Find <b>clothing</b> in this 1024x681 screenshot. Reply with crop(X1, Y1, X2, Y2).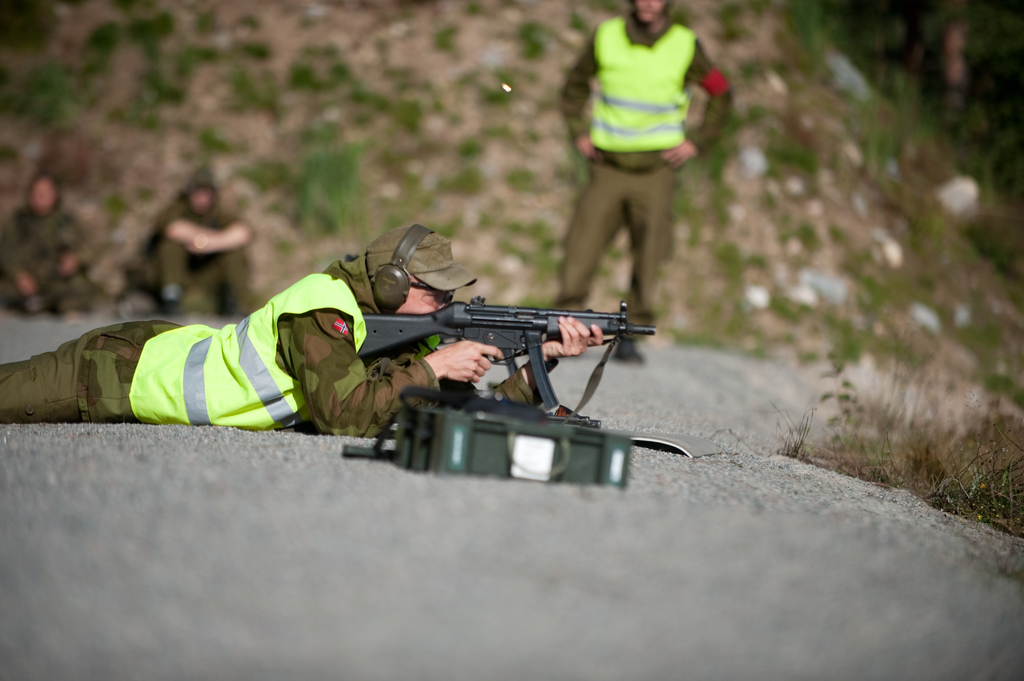
crop(567, 0, 719, 290).
